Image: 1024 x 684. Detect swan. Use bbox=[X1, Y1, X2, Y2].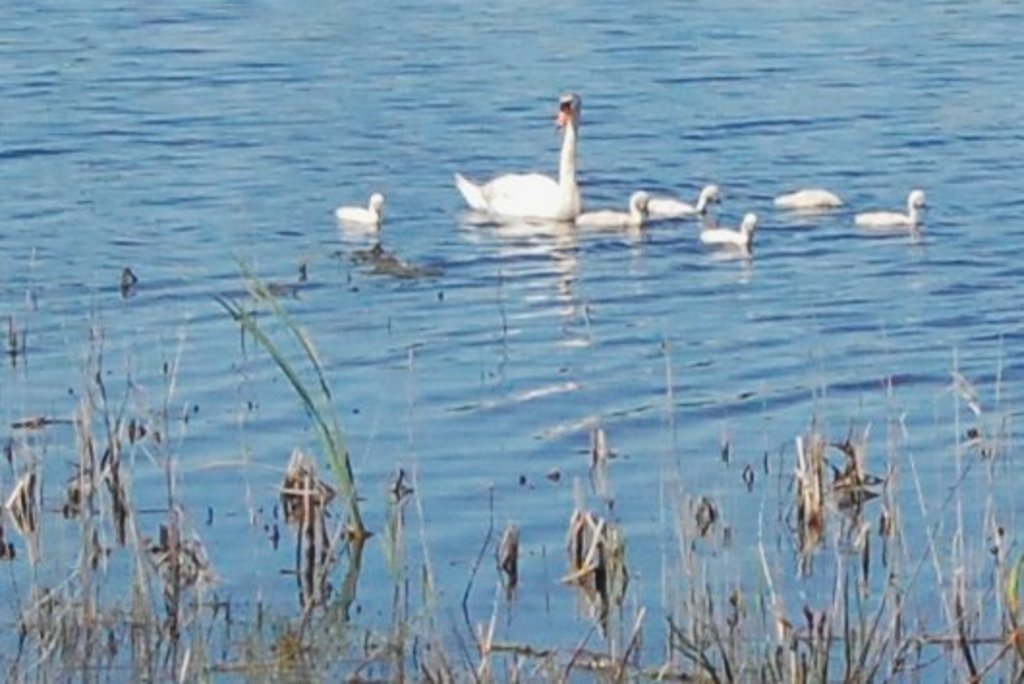
bbox=[696, 213, 757, 247].
